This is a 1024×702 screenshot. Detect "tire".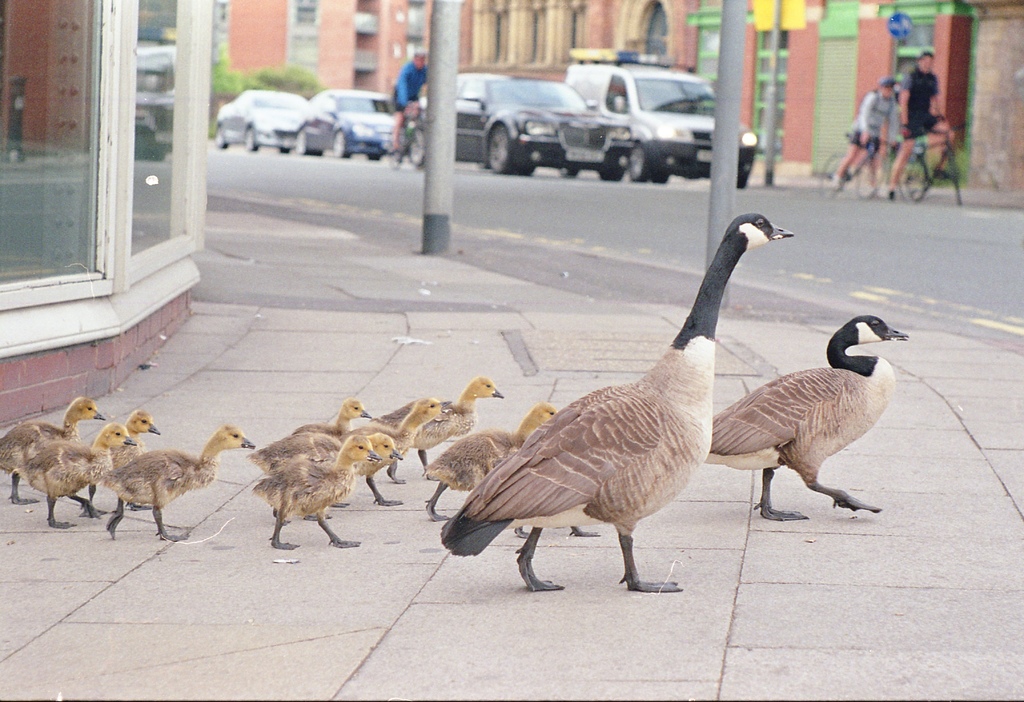
bbox(215, 125, 228, 149).
